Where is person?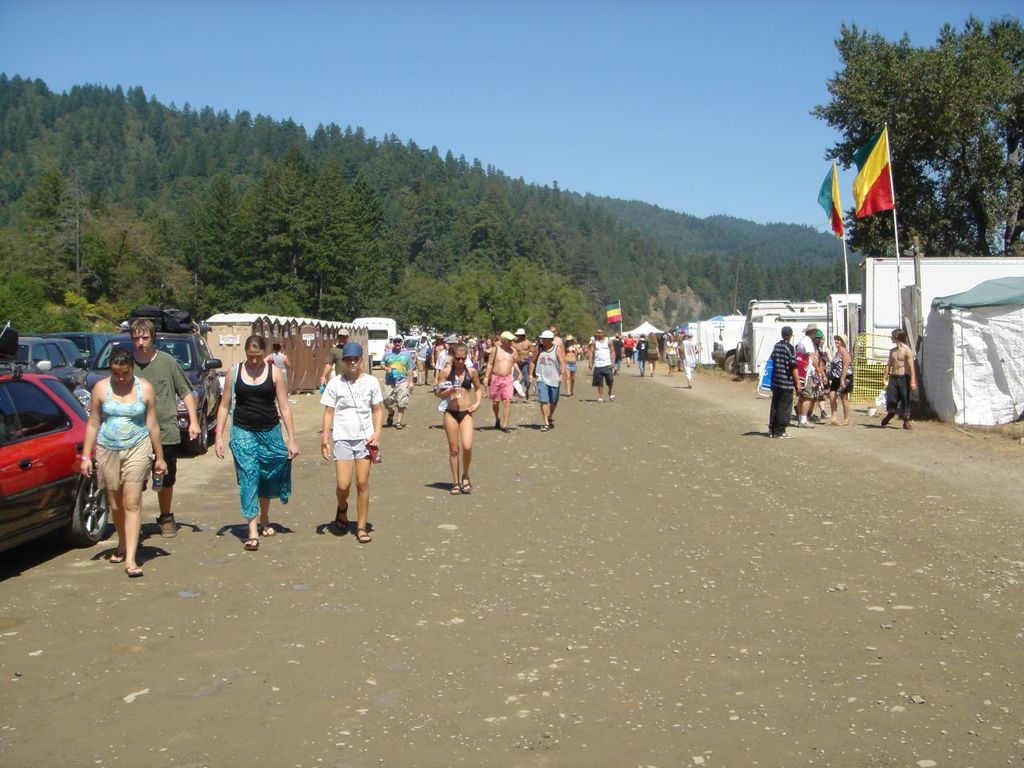
left=823, top=336, right=847, bottom=424.
